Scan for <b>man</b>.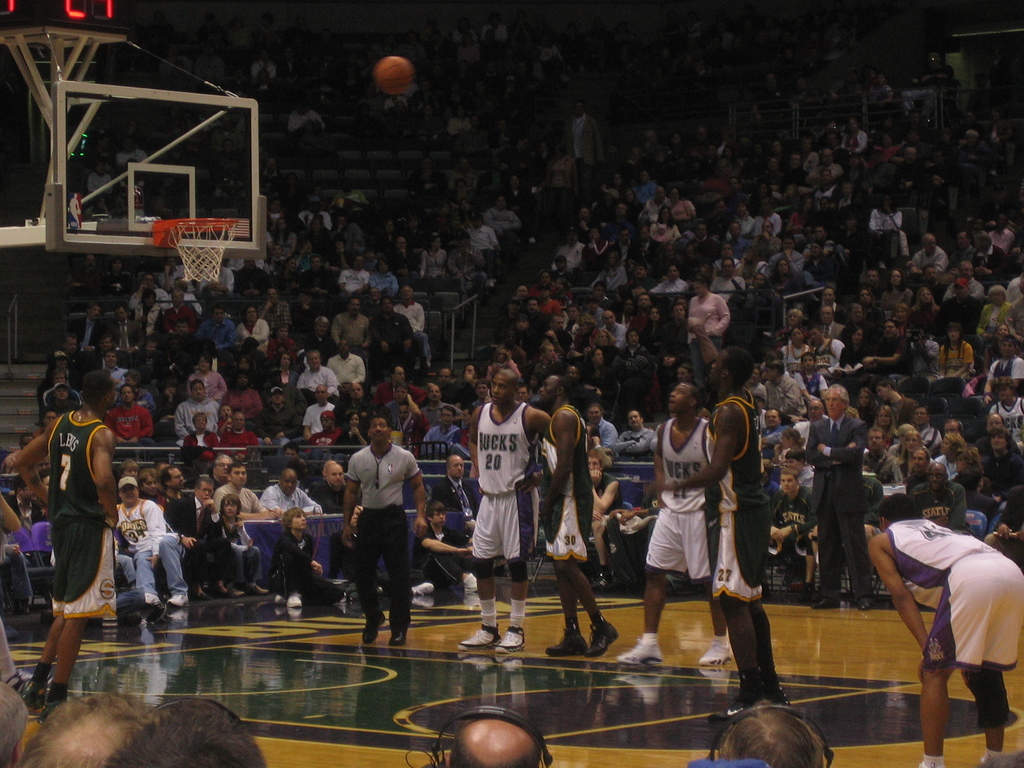
Scan result: bbox(212, 462, 260, 509).
